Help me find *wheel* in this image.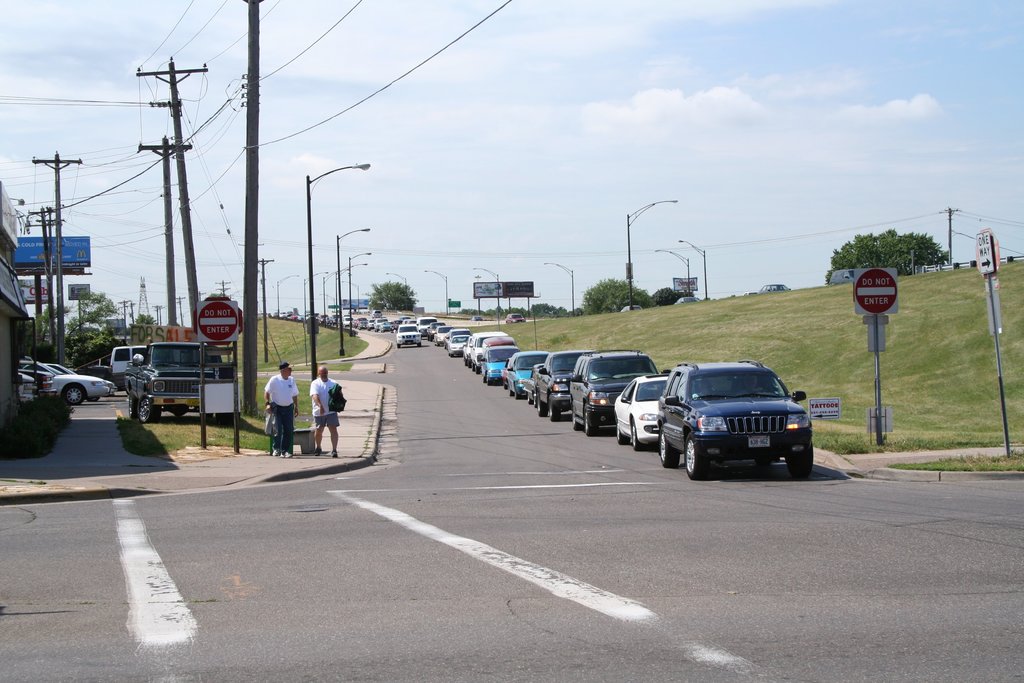
Found it: [left=572, top=406, right=582, bottom=432].
